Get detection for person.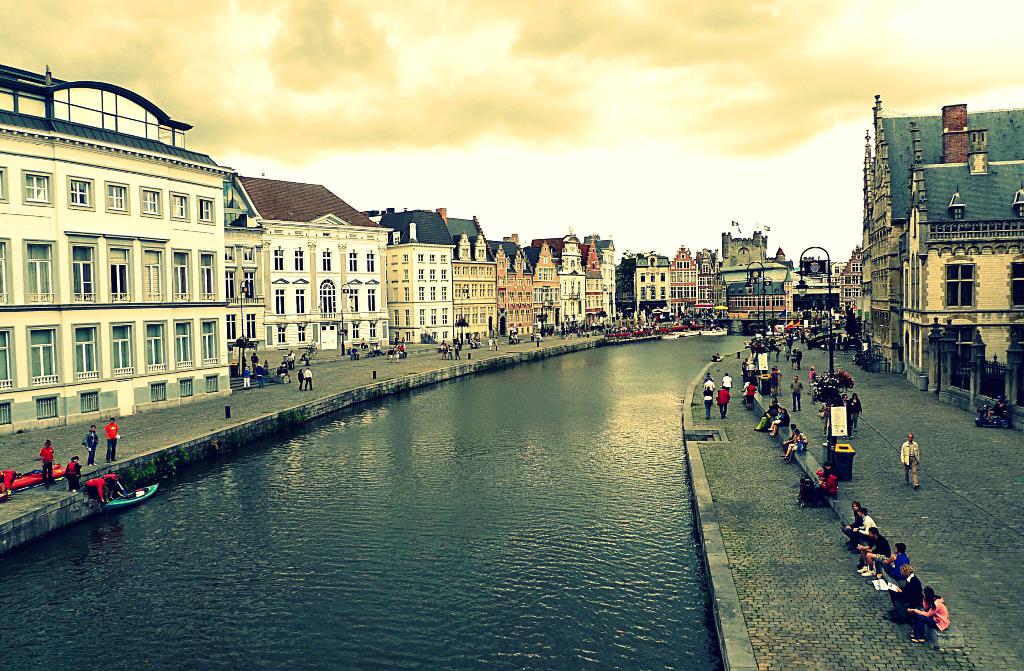
Detection: rect(721, 373, 732, 395).
